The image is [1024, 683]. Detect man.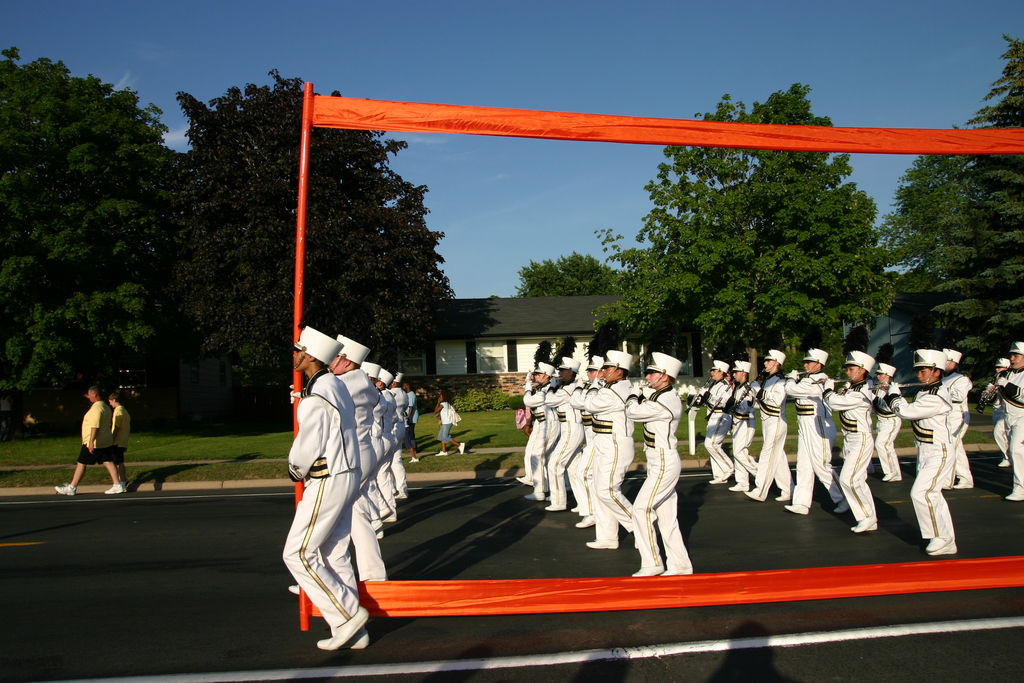
Detection: bbox(287, 336, 388, 605).
